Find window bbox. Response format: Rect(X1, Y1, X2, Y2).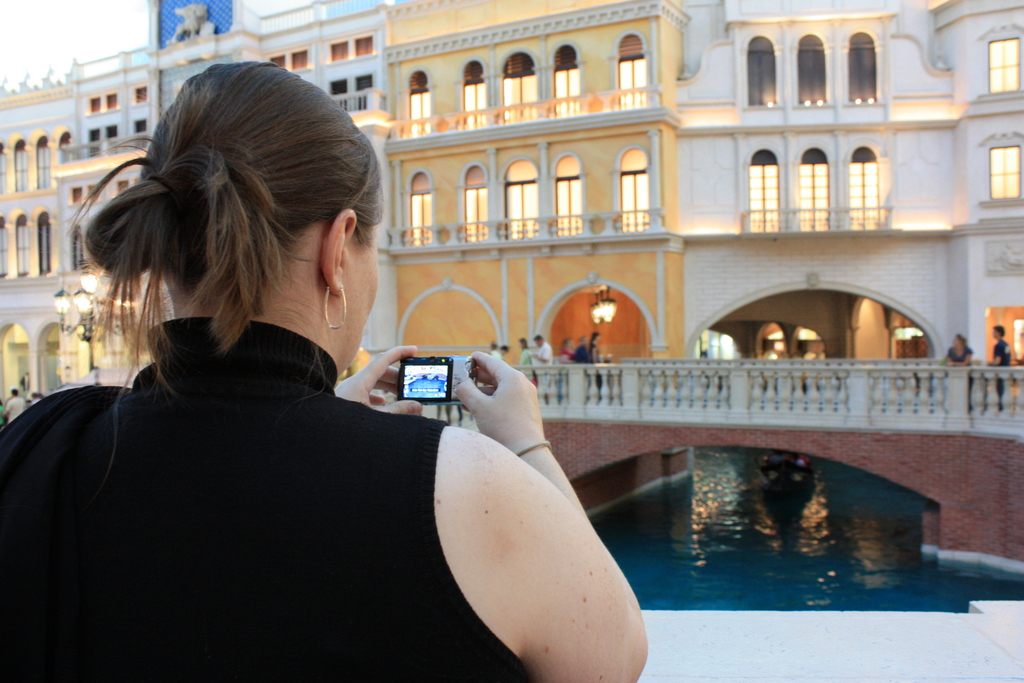
Rect(106, 90, 118, 110).
